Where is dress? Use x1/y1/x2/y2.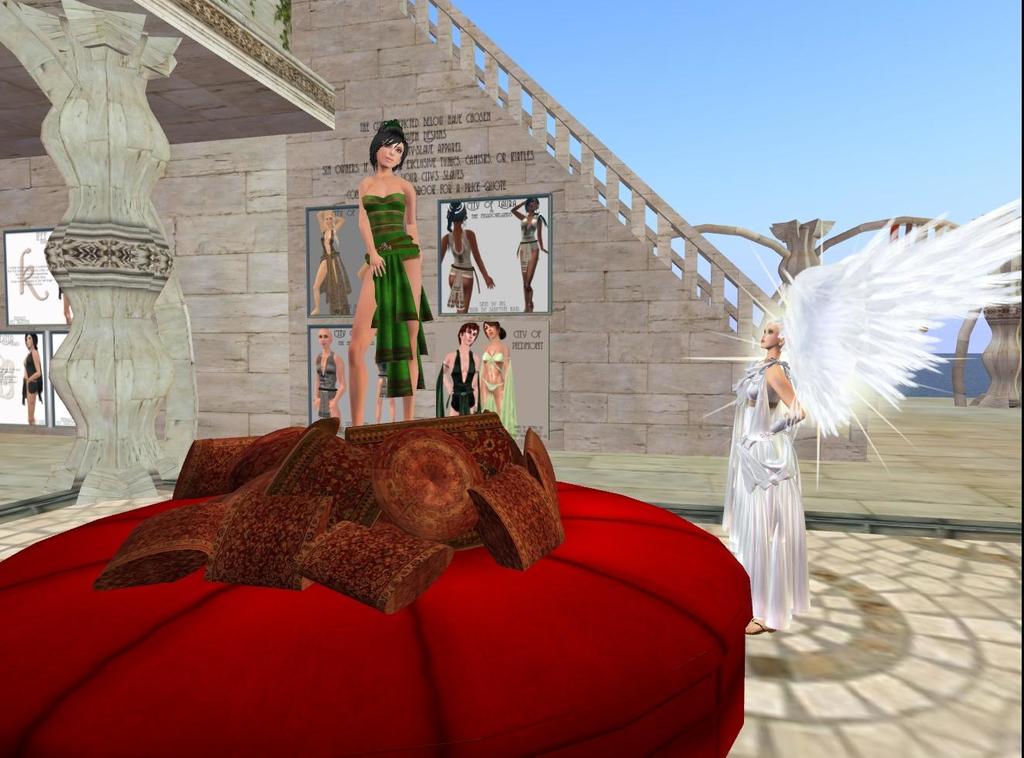
322/230/351/314.
